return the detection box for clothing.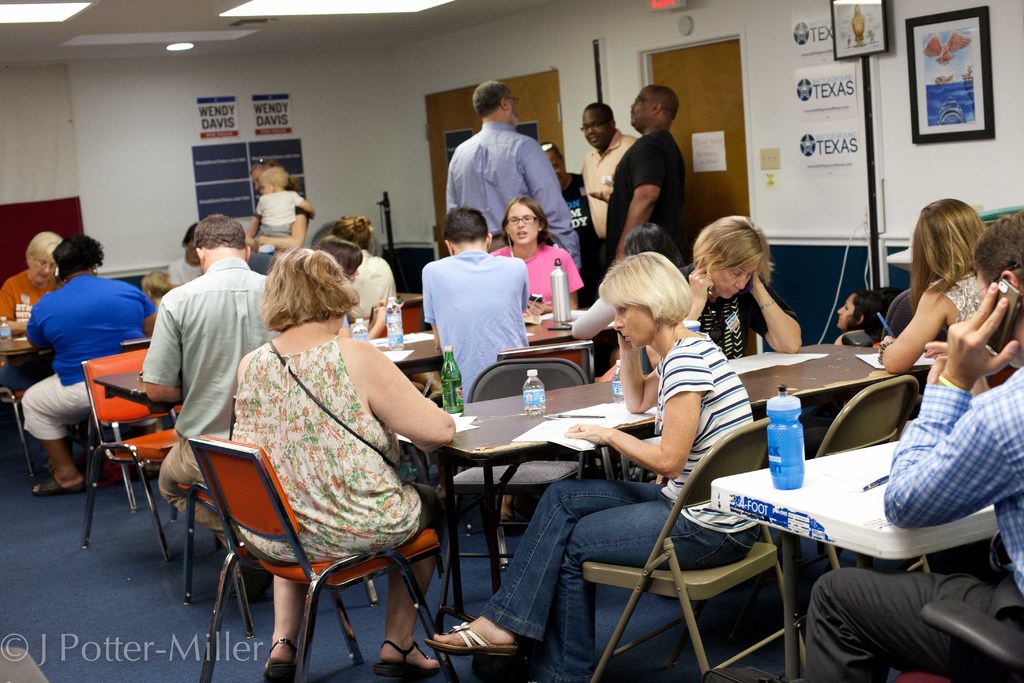
[x1=348, y1=242, x2=397, y2=331].
